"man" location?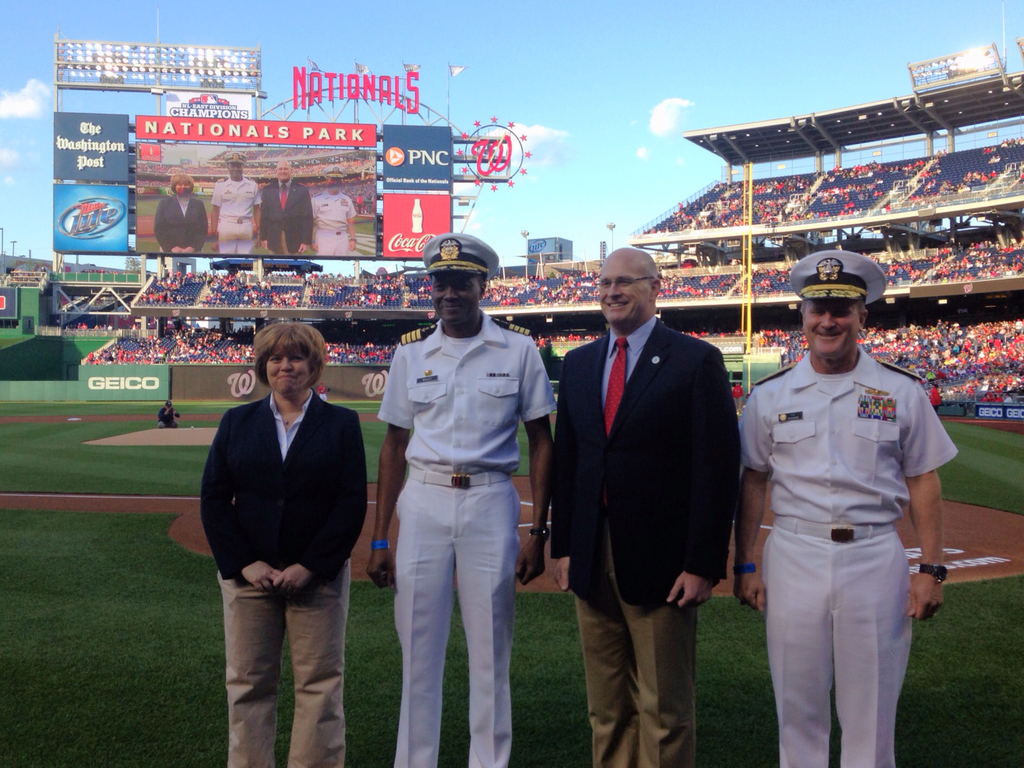
366 234 559 767
